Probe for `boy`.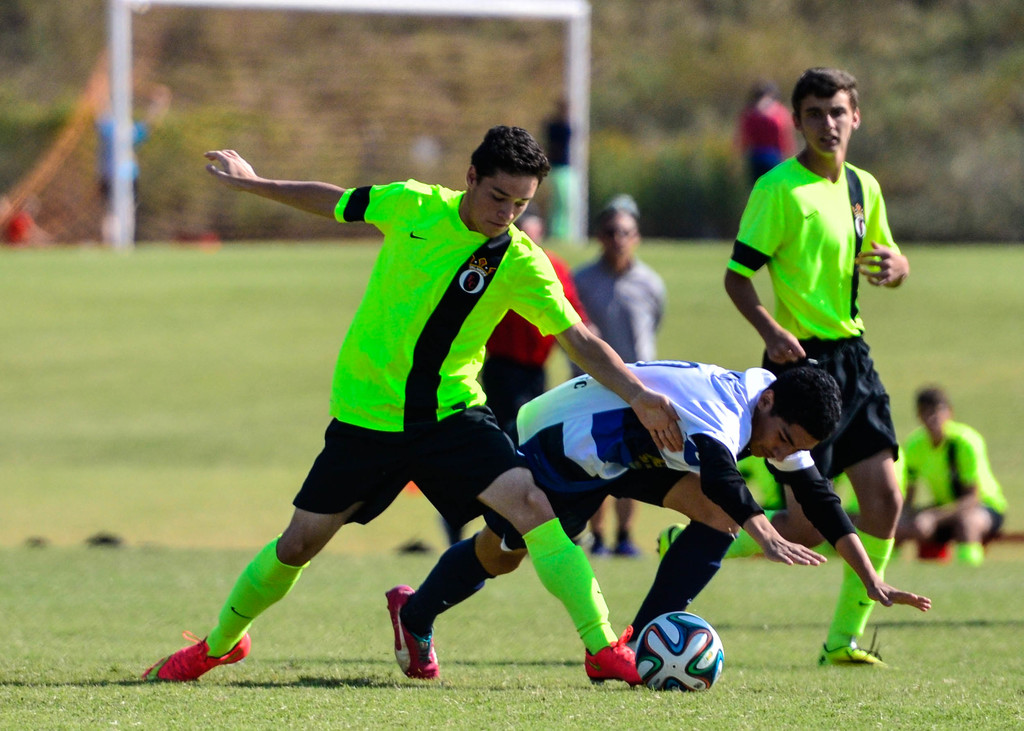
Probe result: rect(625, 53, 912, 668).
